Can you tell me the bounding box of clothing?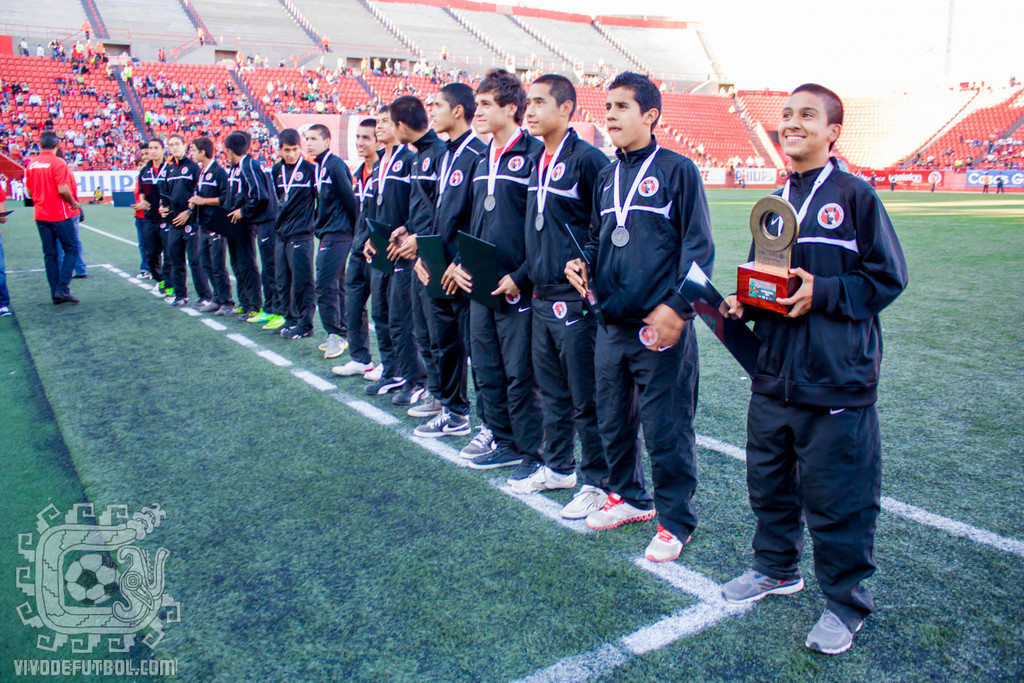
x1=345, y1=155, x2=387, y2=360.
